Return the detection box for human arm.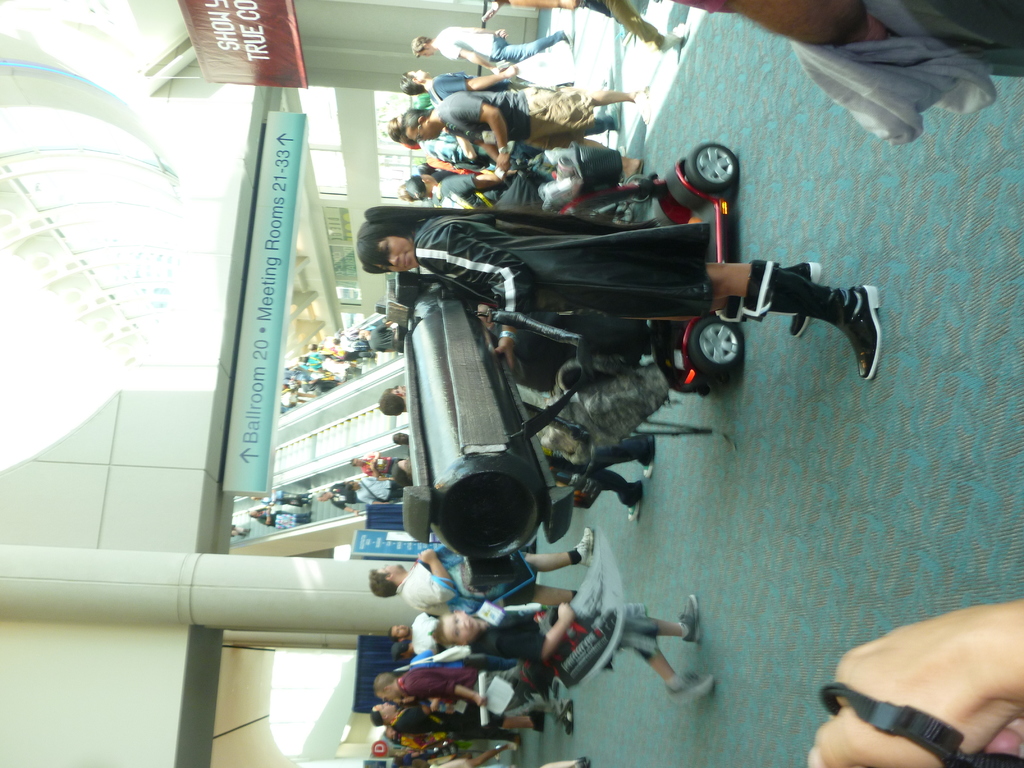
[left=448, top=26, right=502, bottom=33].
